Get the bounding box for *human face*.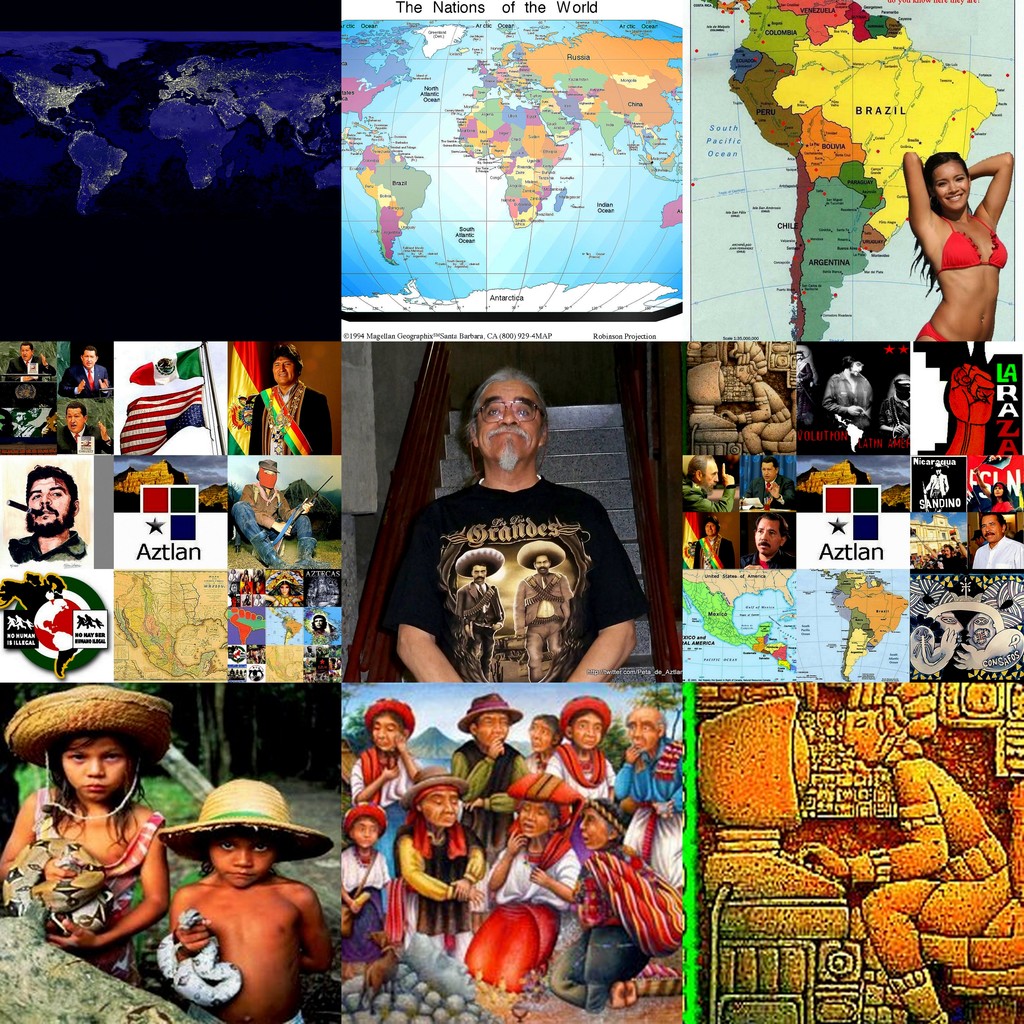
x1=531 y1=718 x2=555 y2=760.
